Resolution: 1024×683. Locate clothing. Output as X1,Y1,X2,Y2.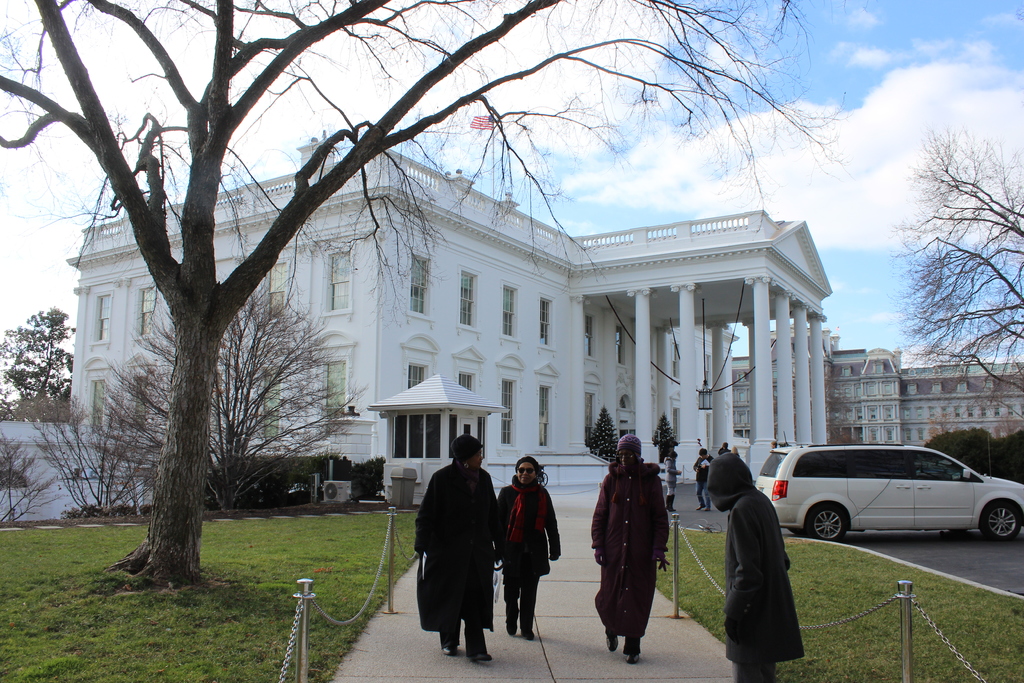
702,453,812,681.
